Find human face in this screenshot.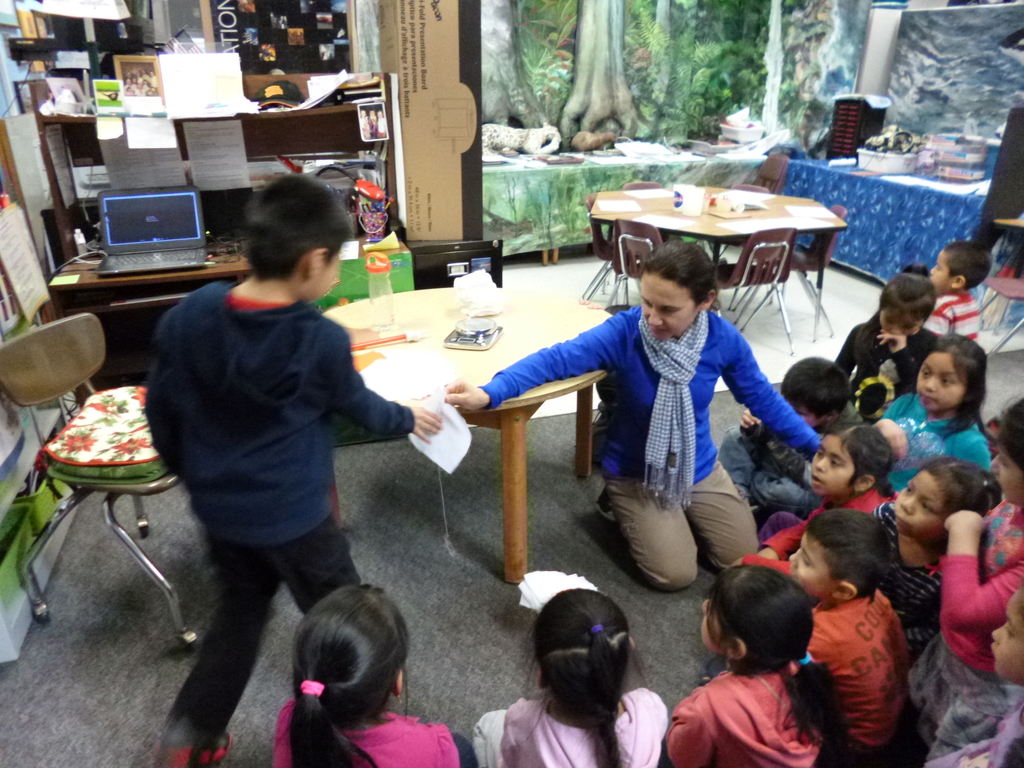
The bounding box for human face is [left=697, top=600, right=722, bottom=651].
